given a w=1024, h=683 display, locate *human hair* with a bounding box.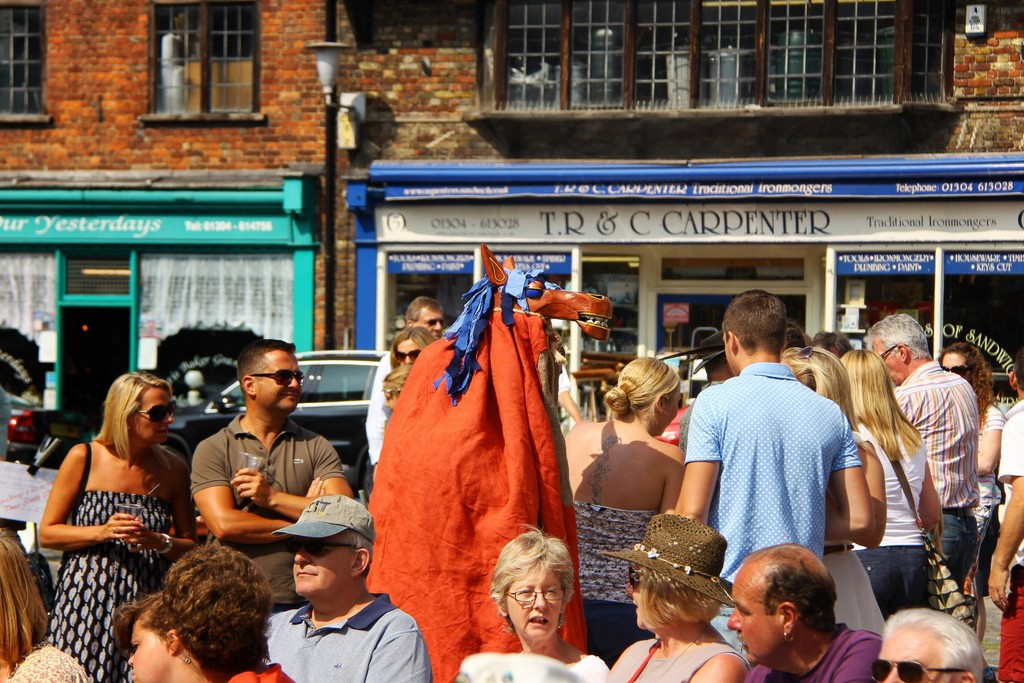
Located: 490:522:578:636.
